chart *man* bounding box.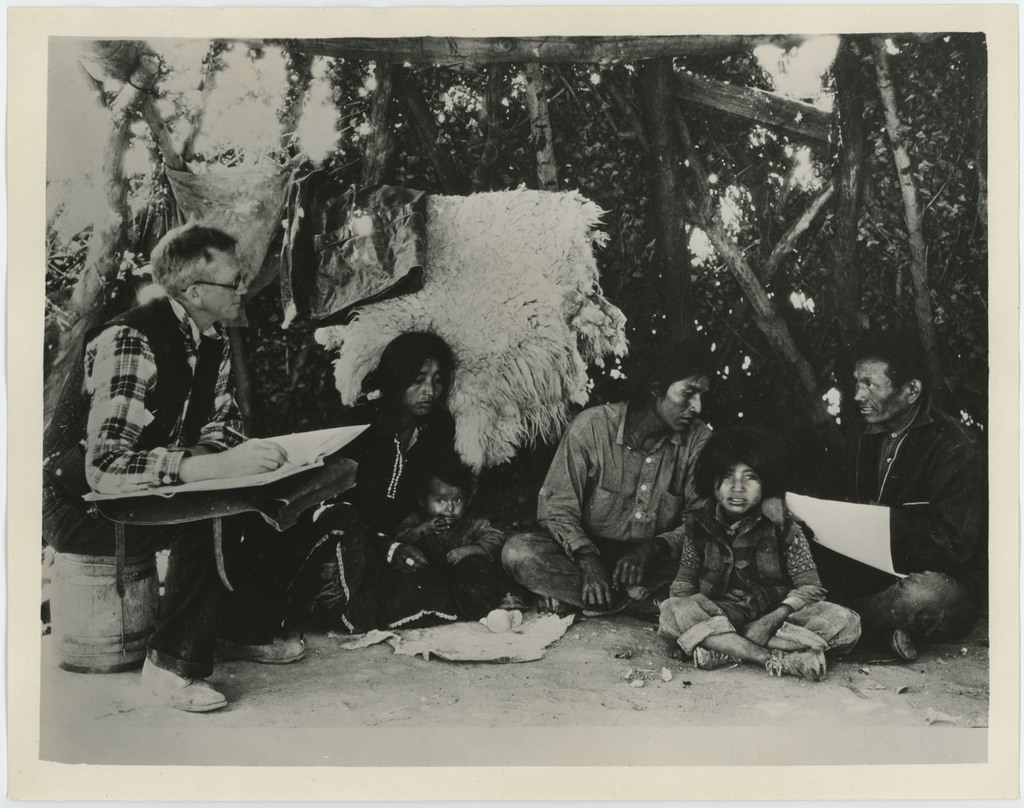
Charted: bbox=[765, 341, 985, 658].
